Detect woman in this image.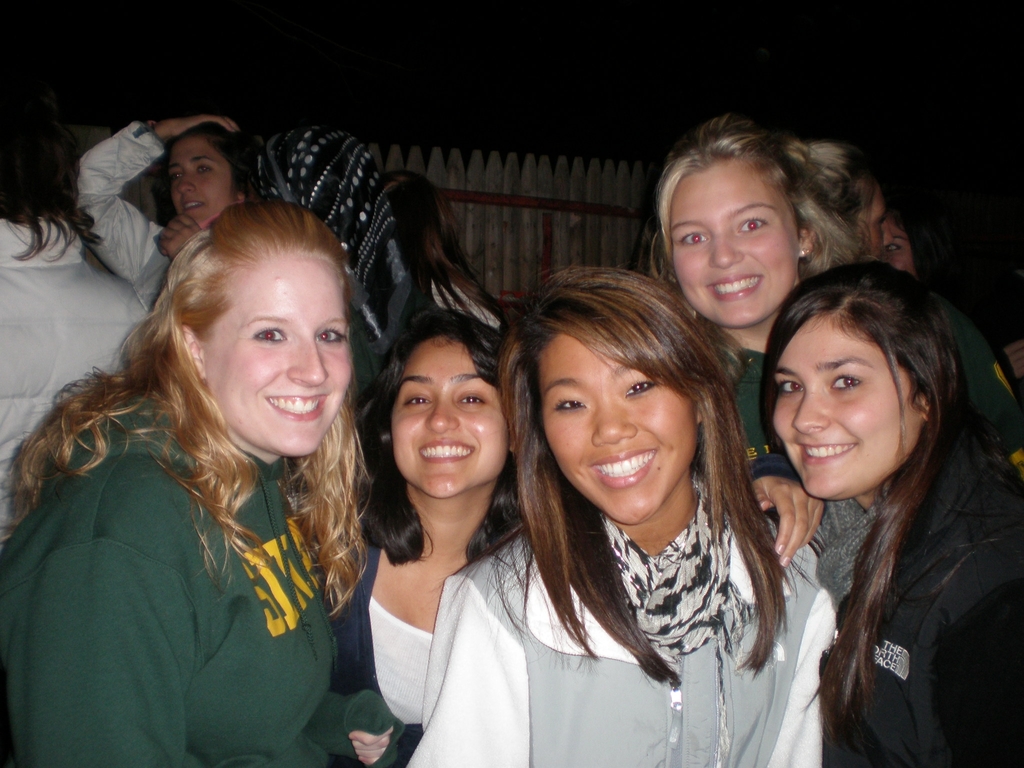
Detection: BBox(242, 125, 419, 414).
